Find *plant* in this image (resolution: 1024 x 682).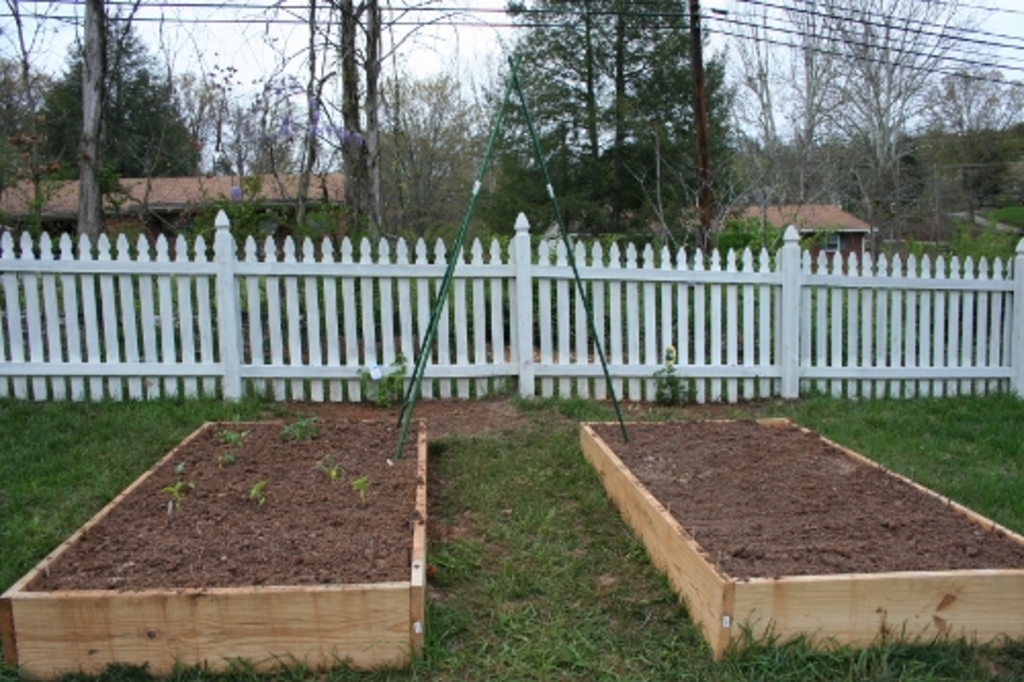
506, 363, 520, 397.
